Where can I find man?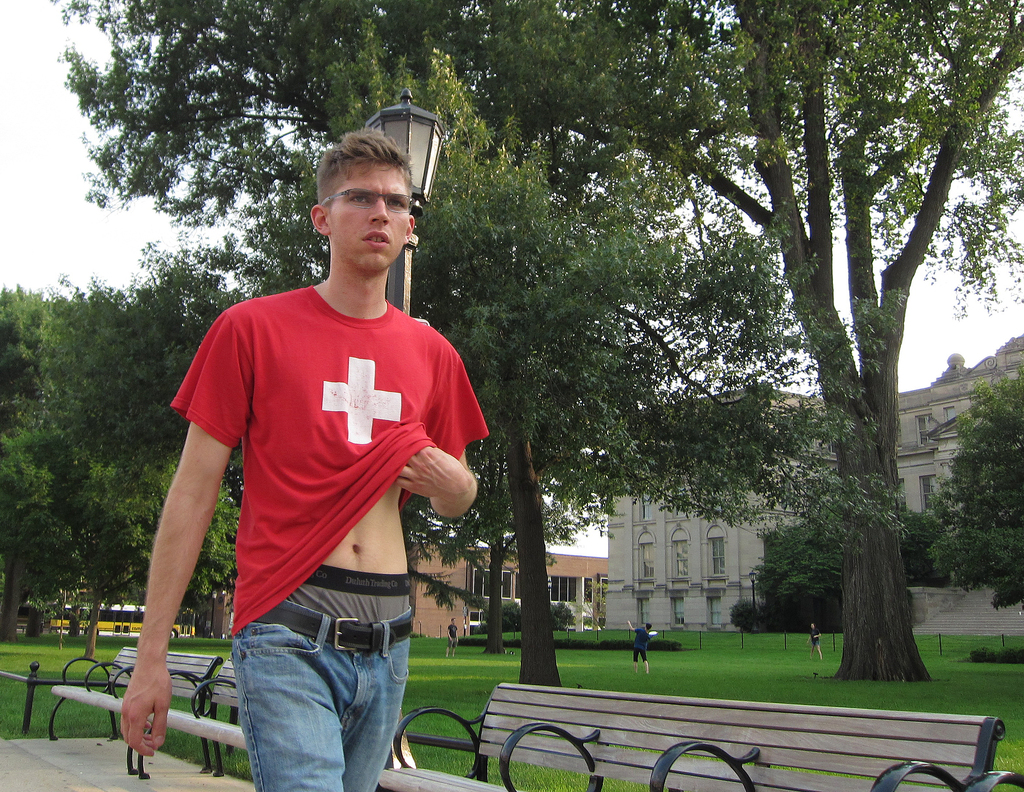
You can find it at 150,136,495,775.
